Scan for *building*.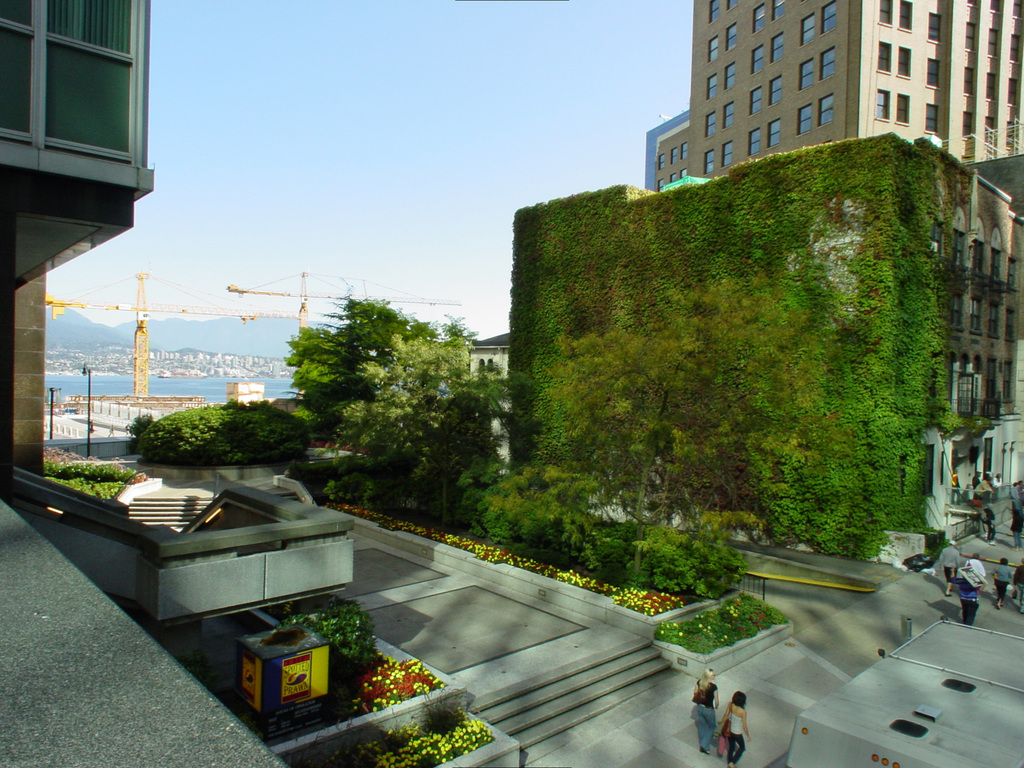
Scan result: (658,0,1023,453).
